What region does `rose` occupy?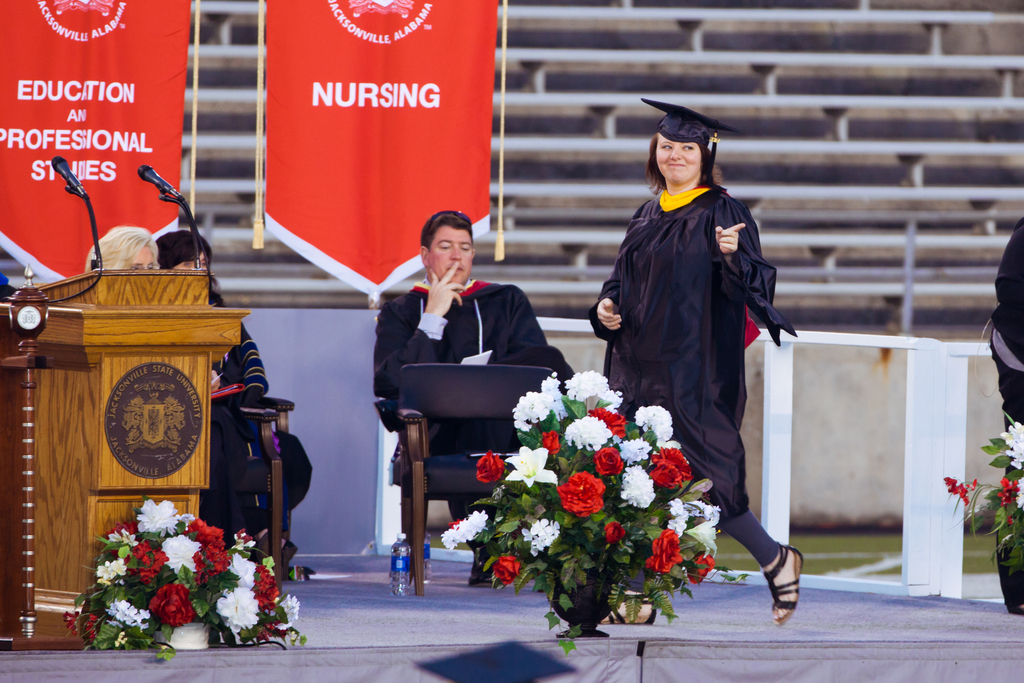
{"x1": 590, "y1": 446, "x2": 626, "y2": 477}.
